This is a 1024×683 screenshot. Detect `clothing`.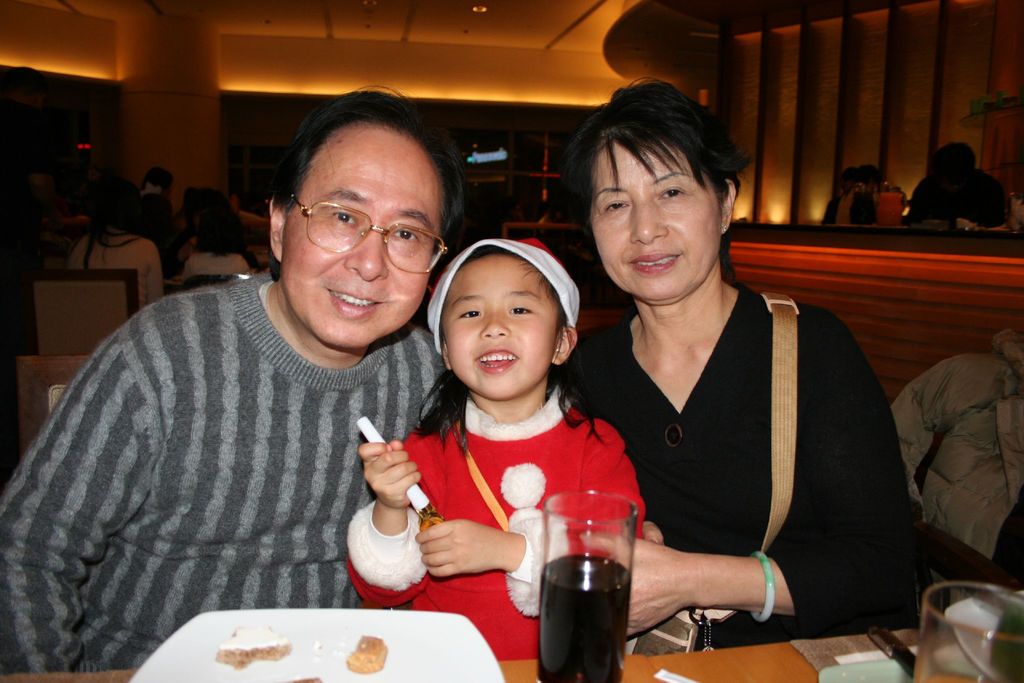
l=5, t=272, r=446, b=672.
